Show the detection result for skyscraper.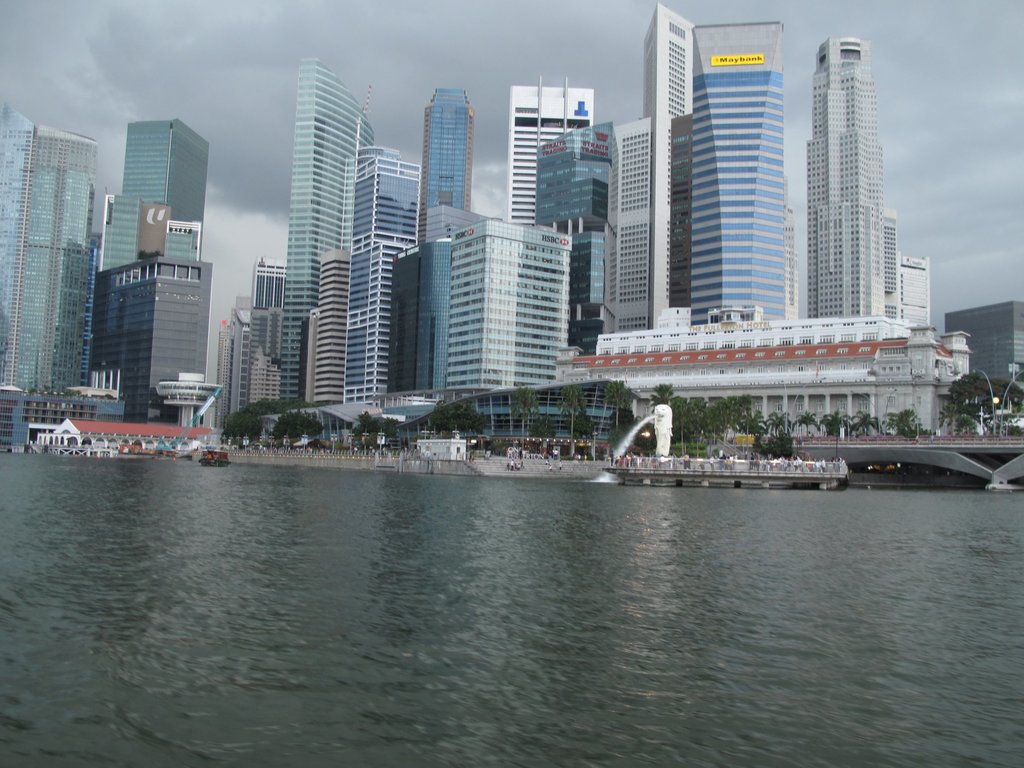
region(414, 72, 480, 219).
